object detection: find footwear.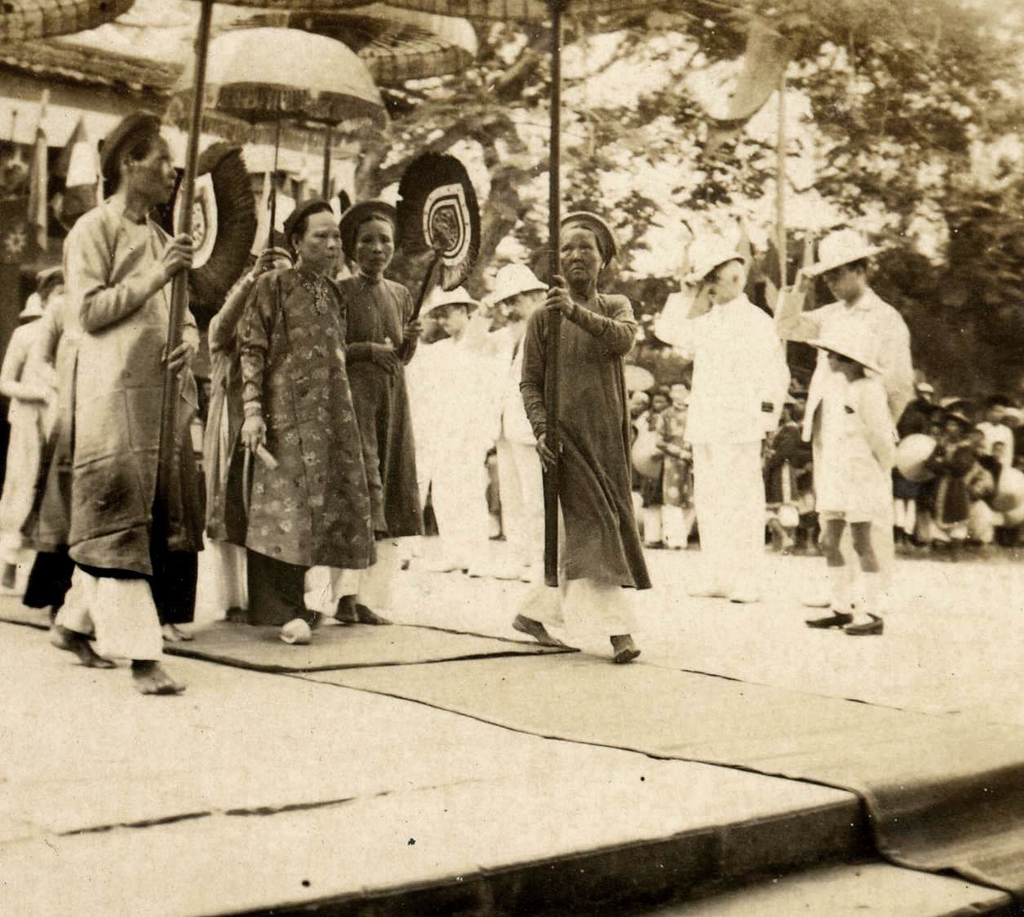
[left=803, top=607, right=855, bottom=632].
